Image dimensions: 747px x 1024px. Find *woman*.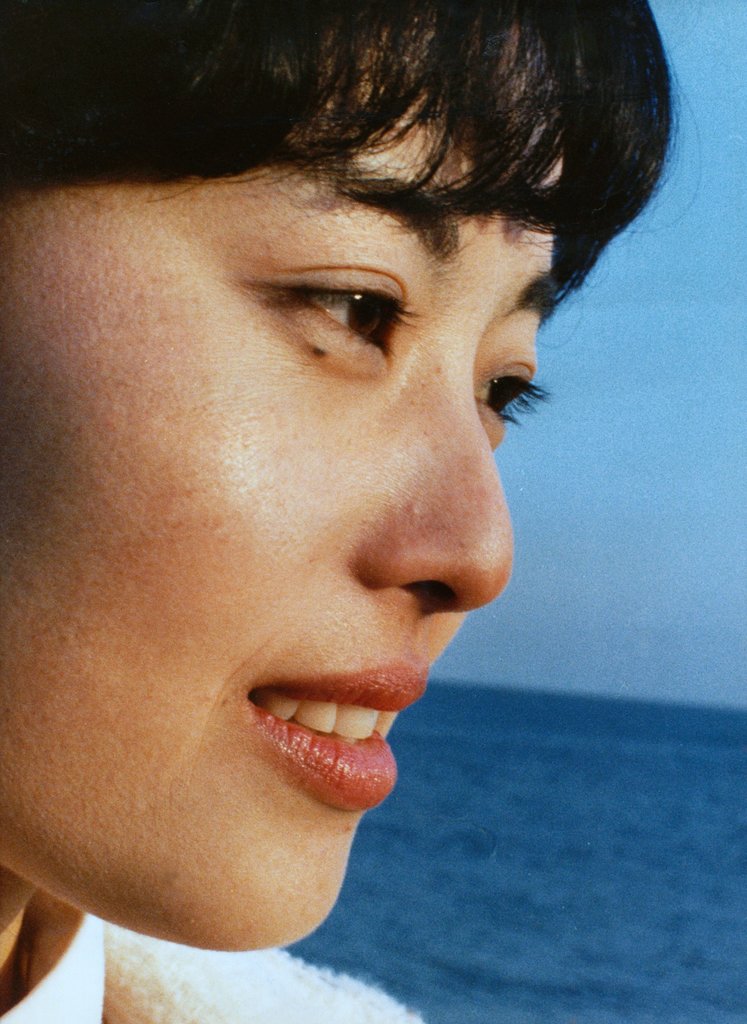
{"x1": 10, "y1": 0, "x2": 718, "y2": 940}.
